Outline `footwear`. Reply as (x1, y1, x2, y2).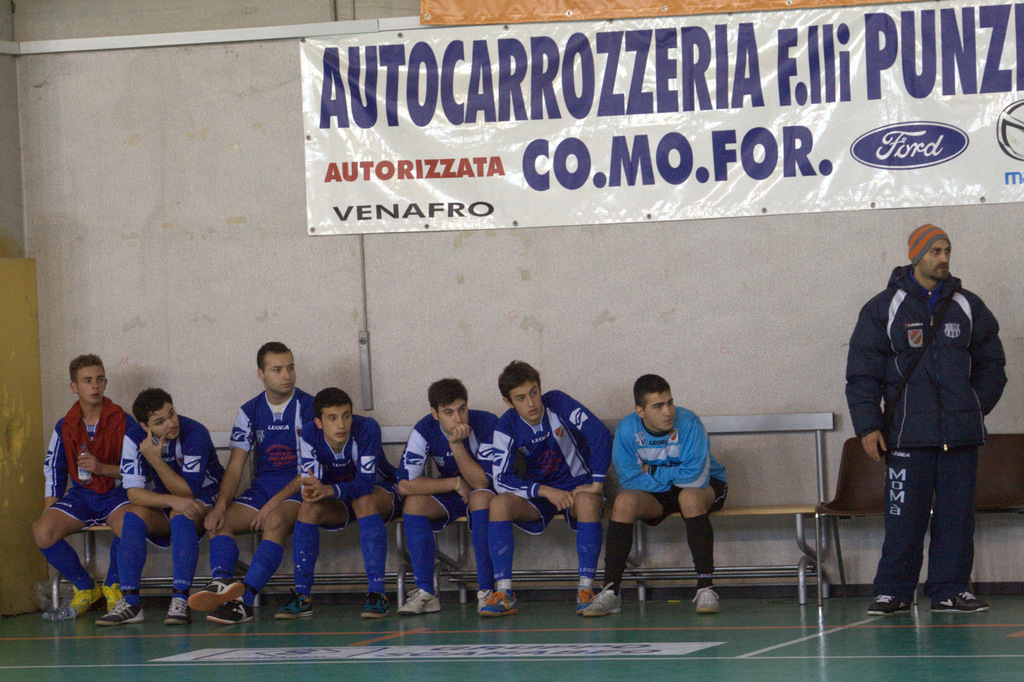
(930, 591, 992, 616).
